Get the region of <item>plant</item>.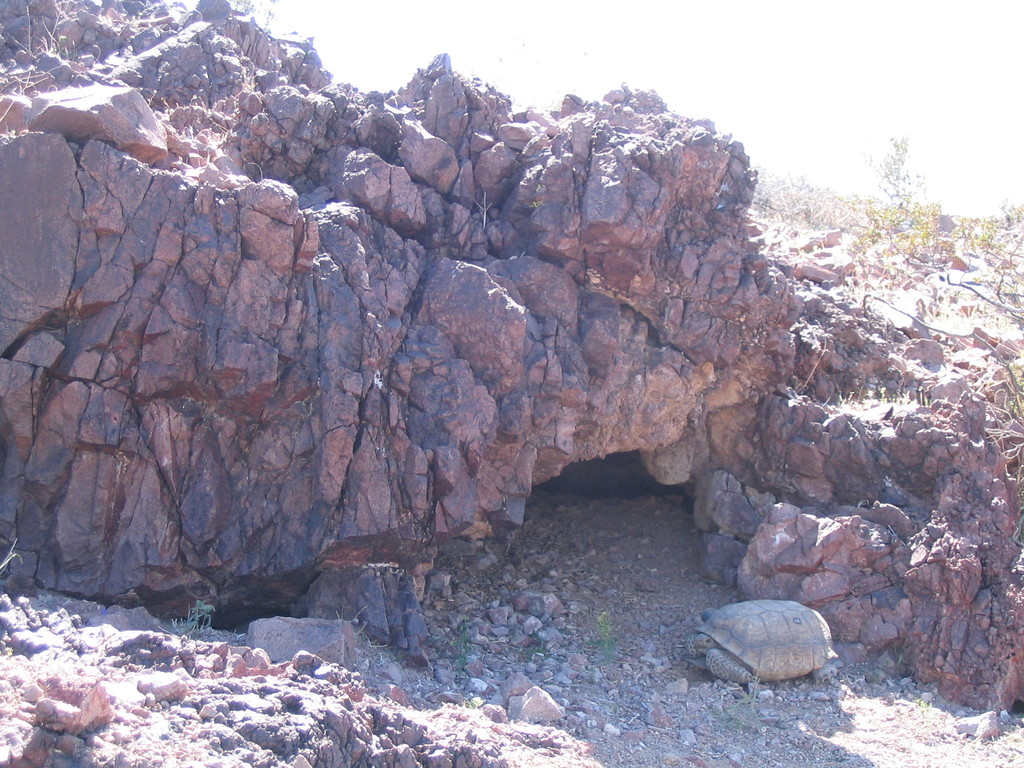
[left=390, top=644, right=408, bottom=662].
